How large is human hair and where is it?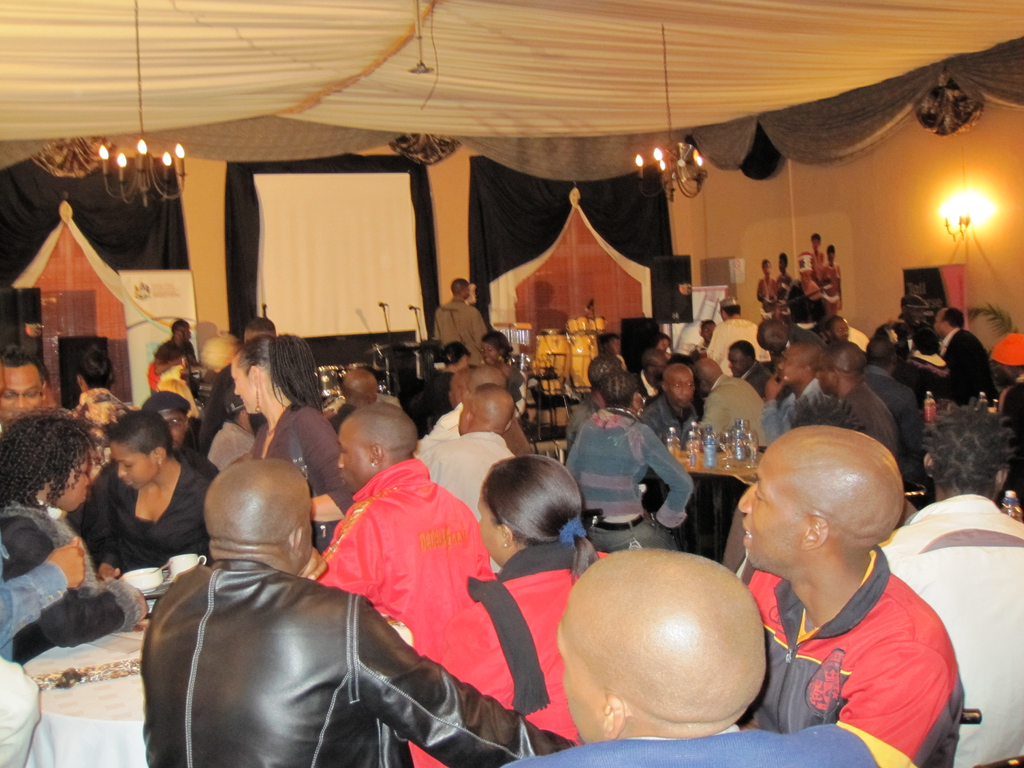
Bounding box: bbox=(923, 406, 1017, 495).
